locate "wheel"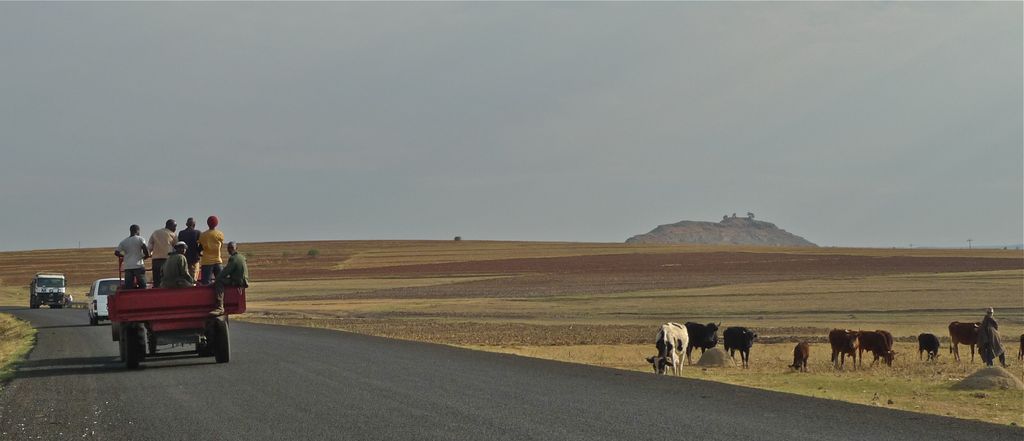
x1=24, y1=291, x2=40, y2=310
